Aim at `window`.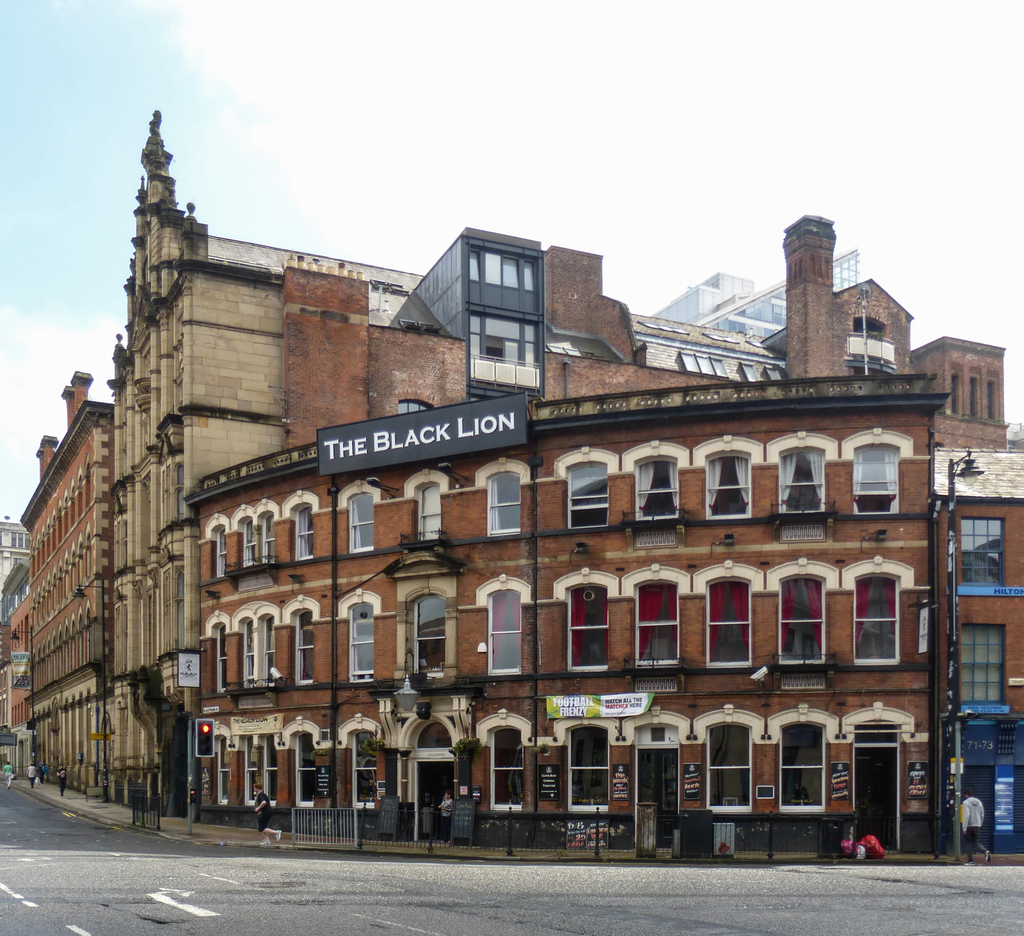
Aimed at {"x1": 388, "y1": 580, "x2": 458, "y2": 695}.
